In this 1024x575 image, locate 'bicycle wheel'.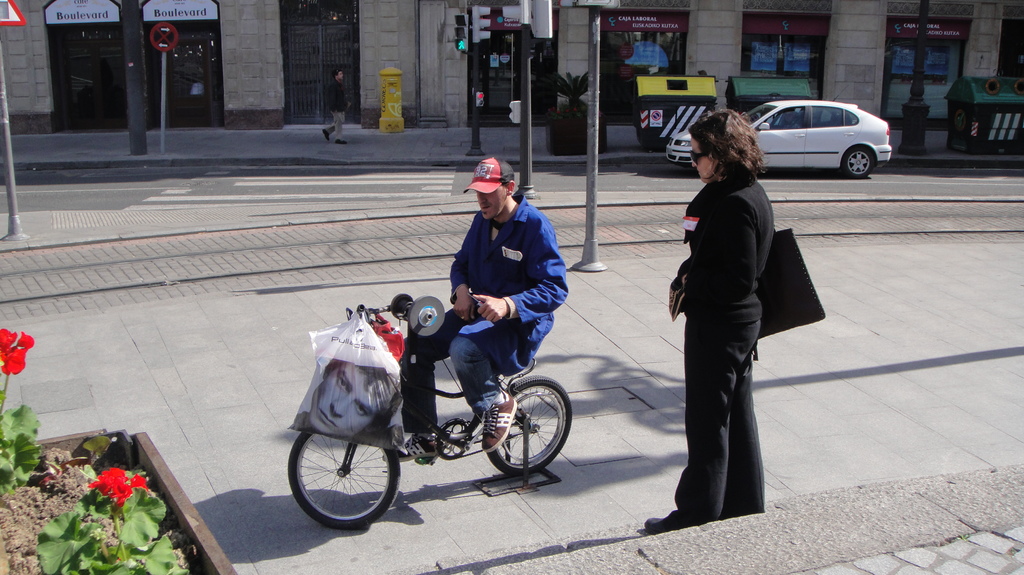
Bounding box: 284/413/406/523.
